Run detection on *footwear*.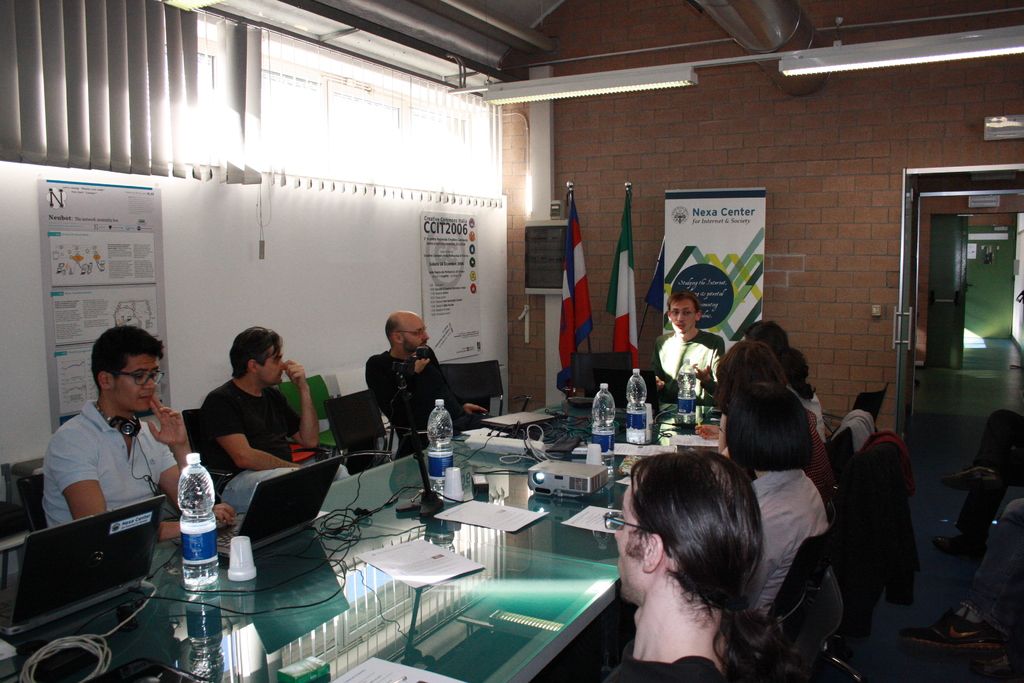
Result: select_region(895, 614, 1004, 652).
